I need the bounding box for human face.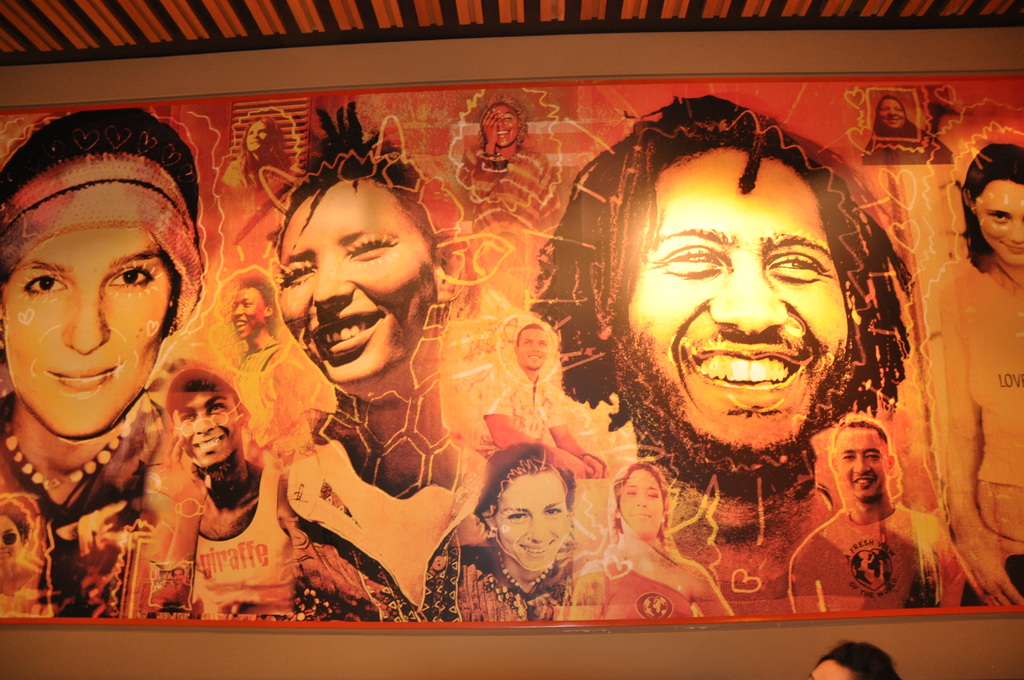
Here it is: box(883, 102, 904, 126).
